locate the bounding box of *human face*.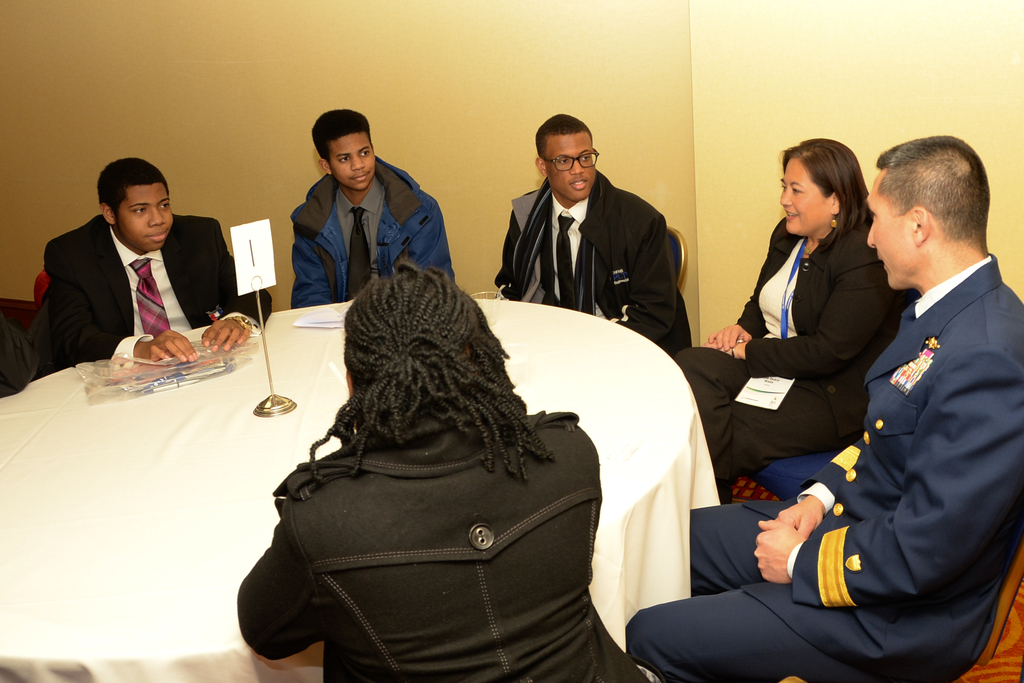
Bounding box: <region>118, 183, 175, 247</region>.
